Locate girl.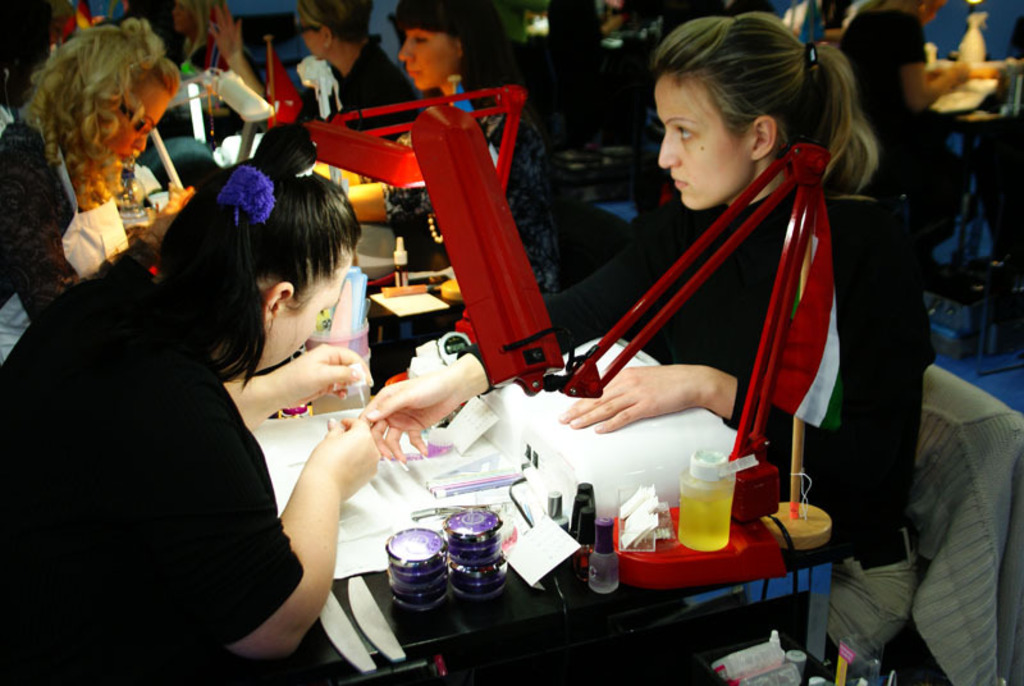
Bounding box: bbox(371, 15, 927, 663).
